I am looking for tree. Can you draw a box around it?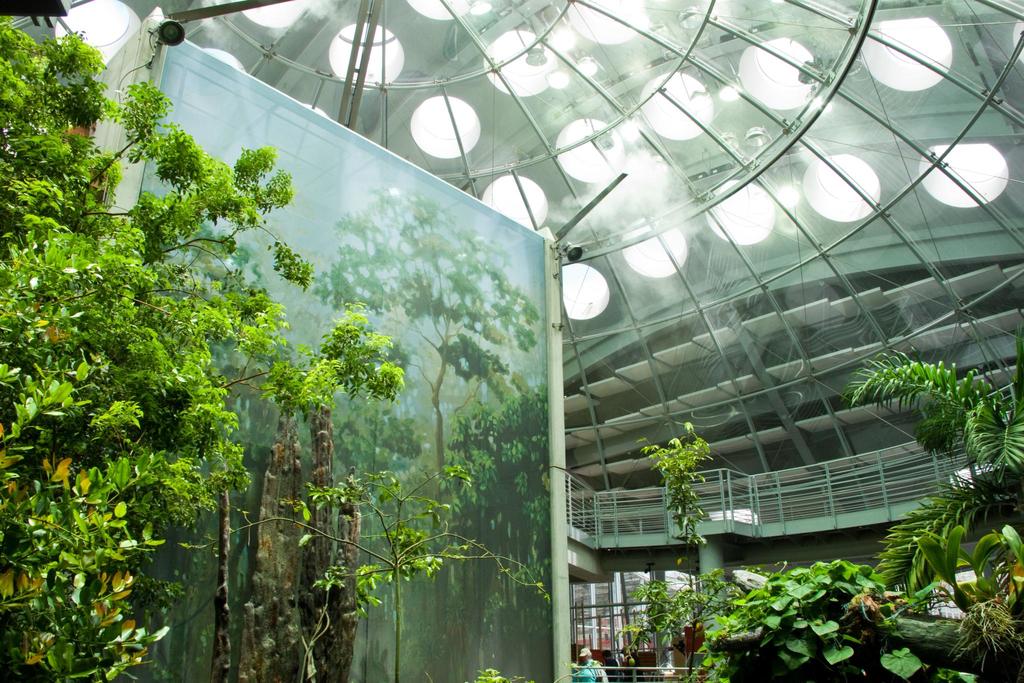
Sure, the bounding box is 628,424,712,682.
